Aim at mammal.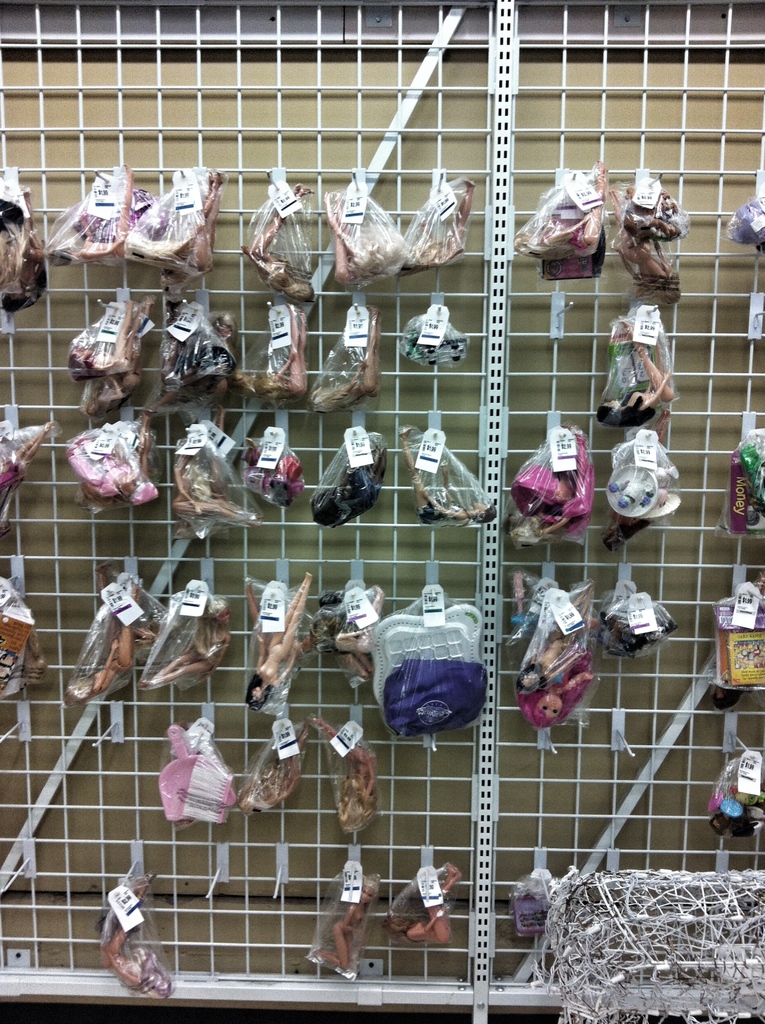
Aimed at (x1=169, y1=433, x2=267, y2=531).
